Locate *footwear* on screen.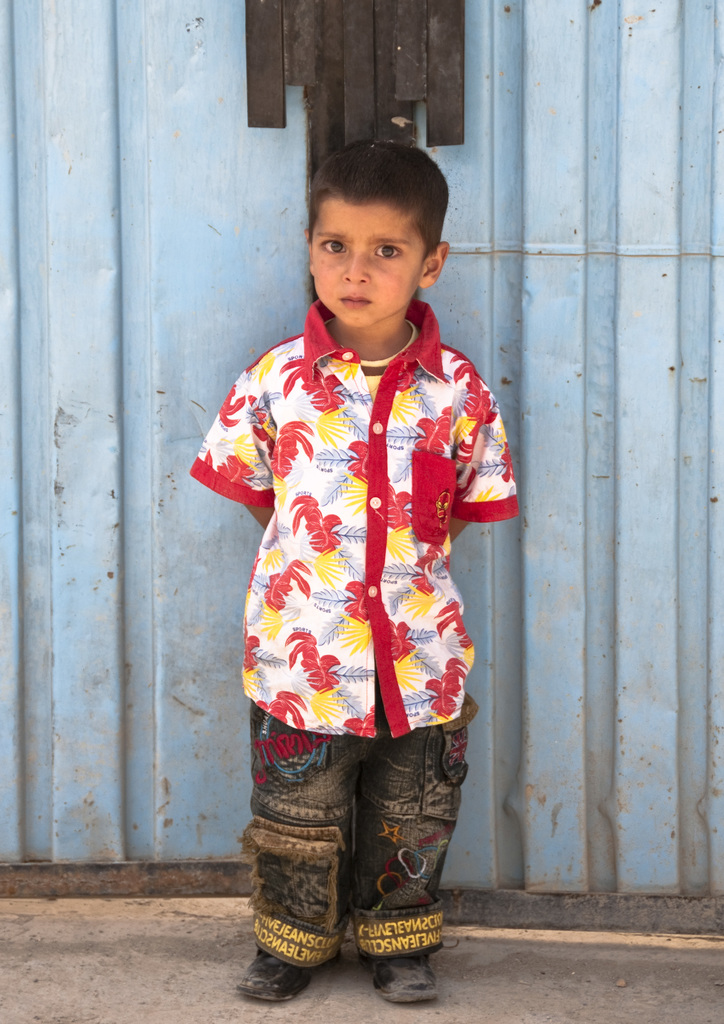
On screen at detection(358, 955, 435, 1004).
